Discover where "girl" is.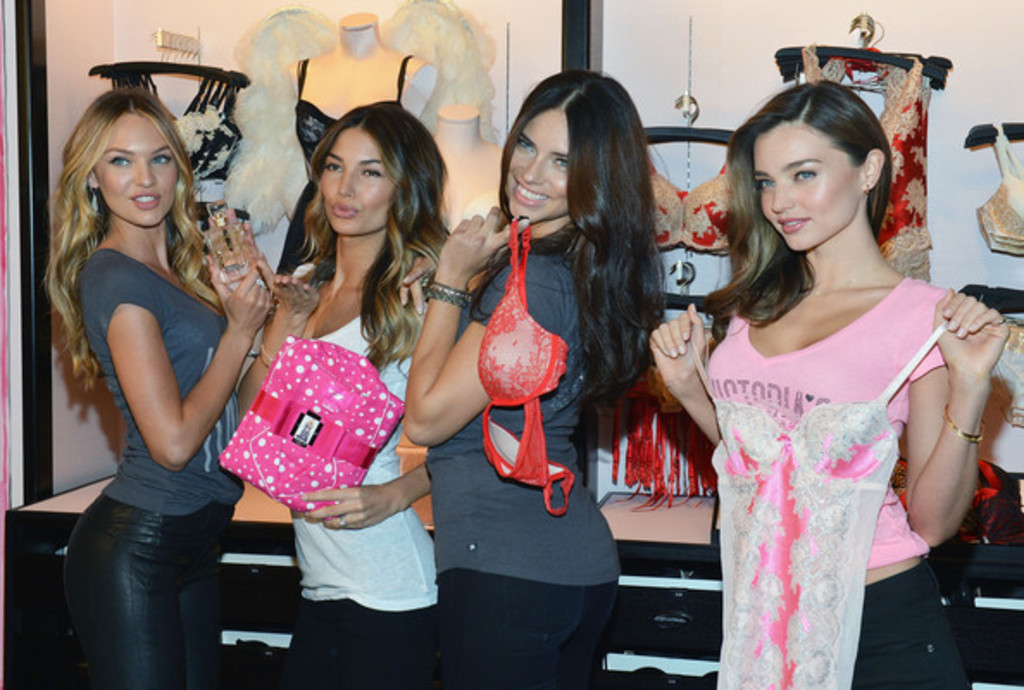
Discovered at x1=403 y1=71 x2=669 y2=688.
